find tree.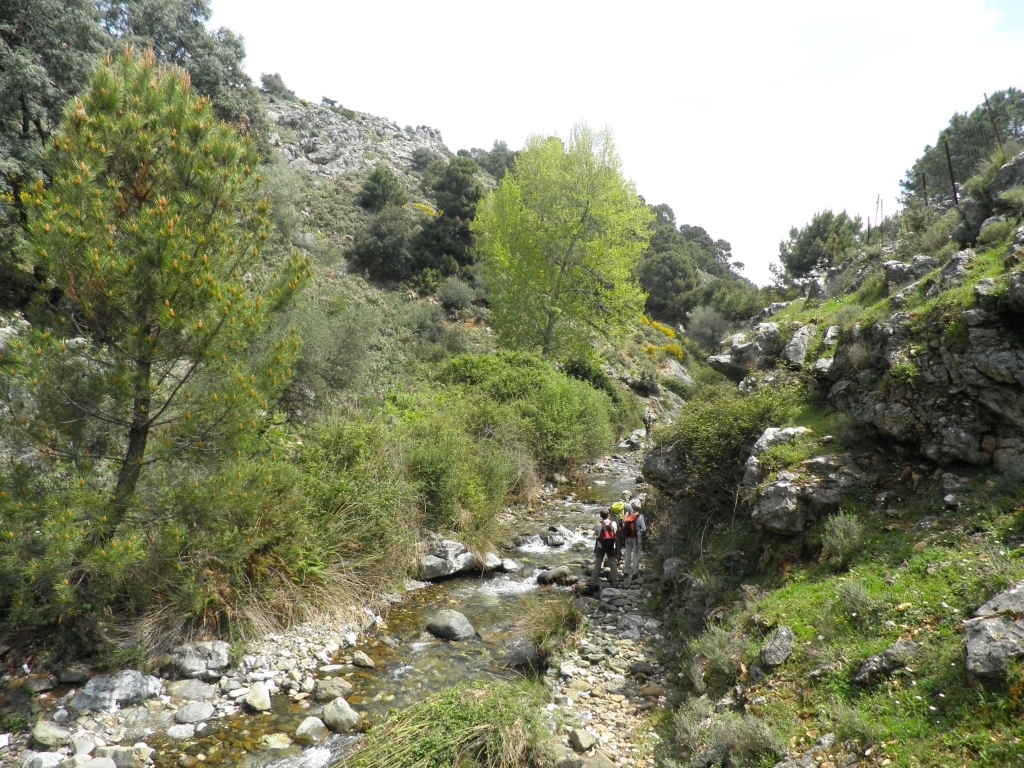
region(347, 204, 423, 276).
